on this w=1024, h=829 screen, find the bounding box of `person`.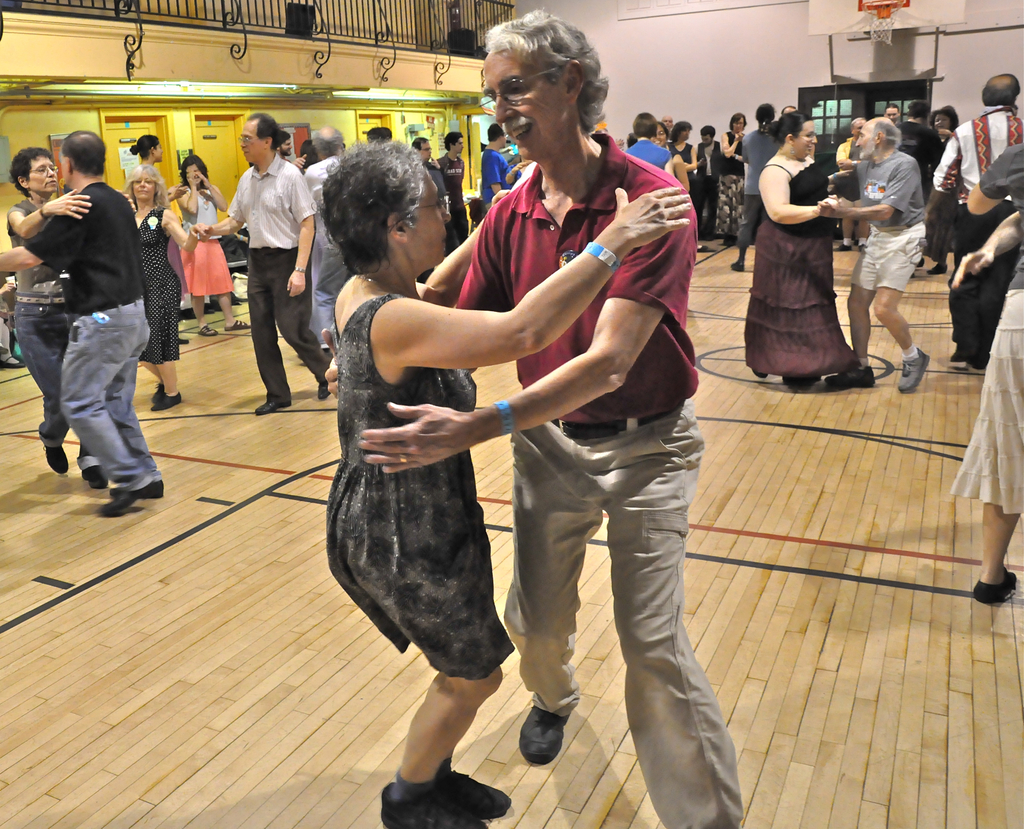
Bounding box: (723, 112, 747, 246).
